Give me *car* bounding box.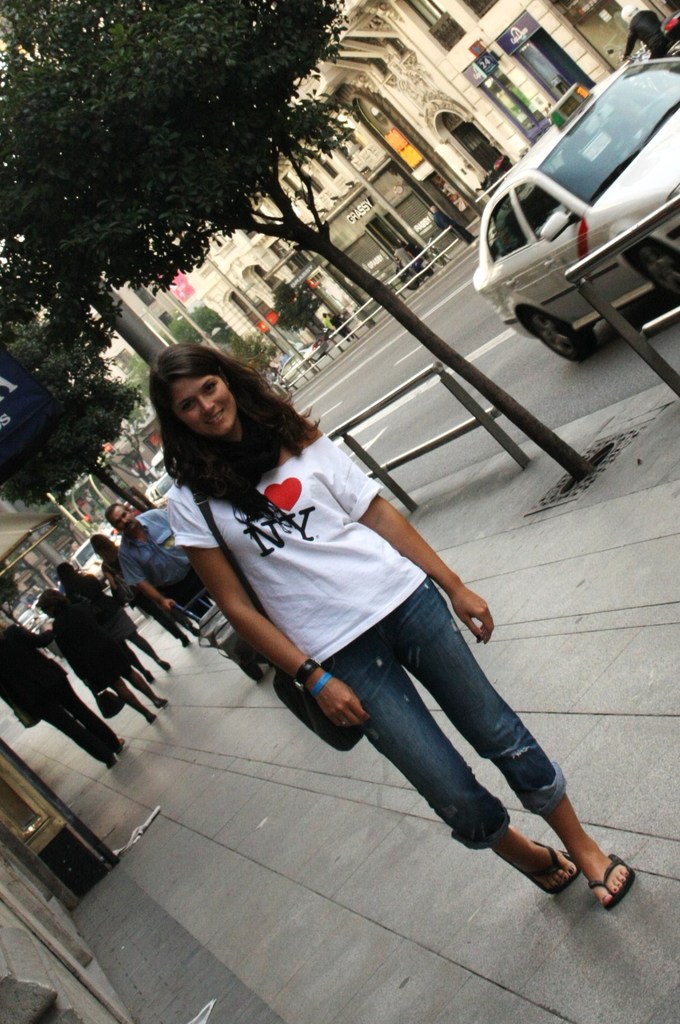
{"x1": 19, "y1": 593, "x2": 49, "y2": 634}.
